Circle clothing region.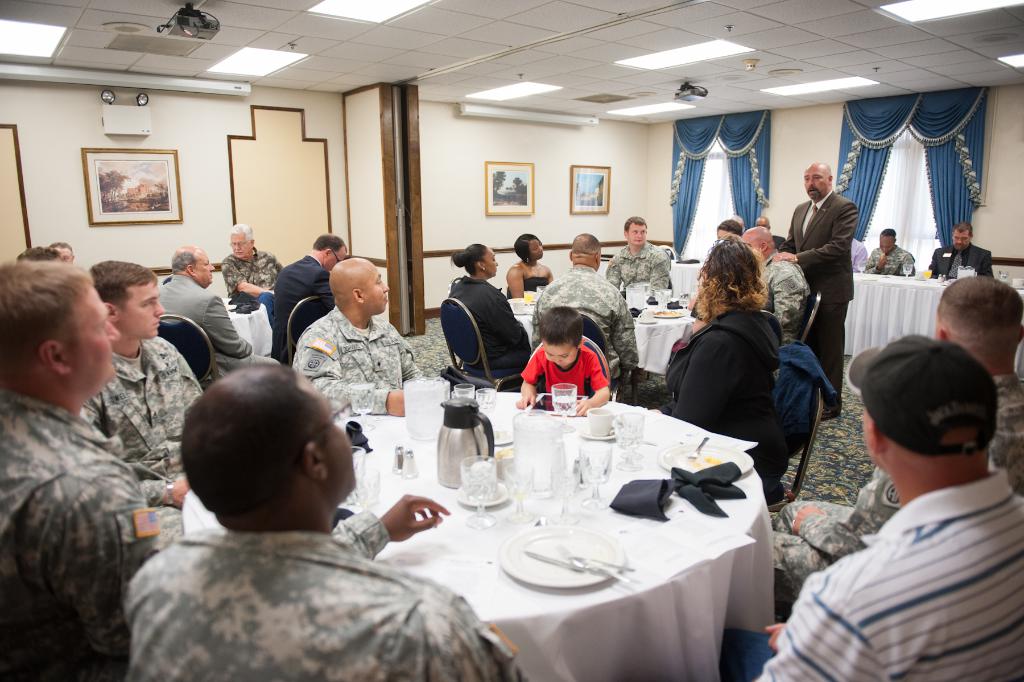
Region: (left=86, top=328, right=196, bottom=504).
